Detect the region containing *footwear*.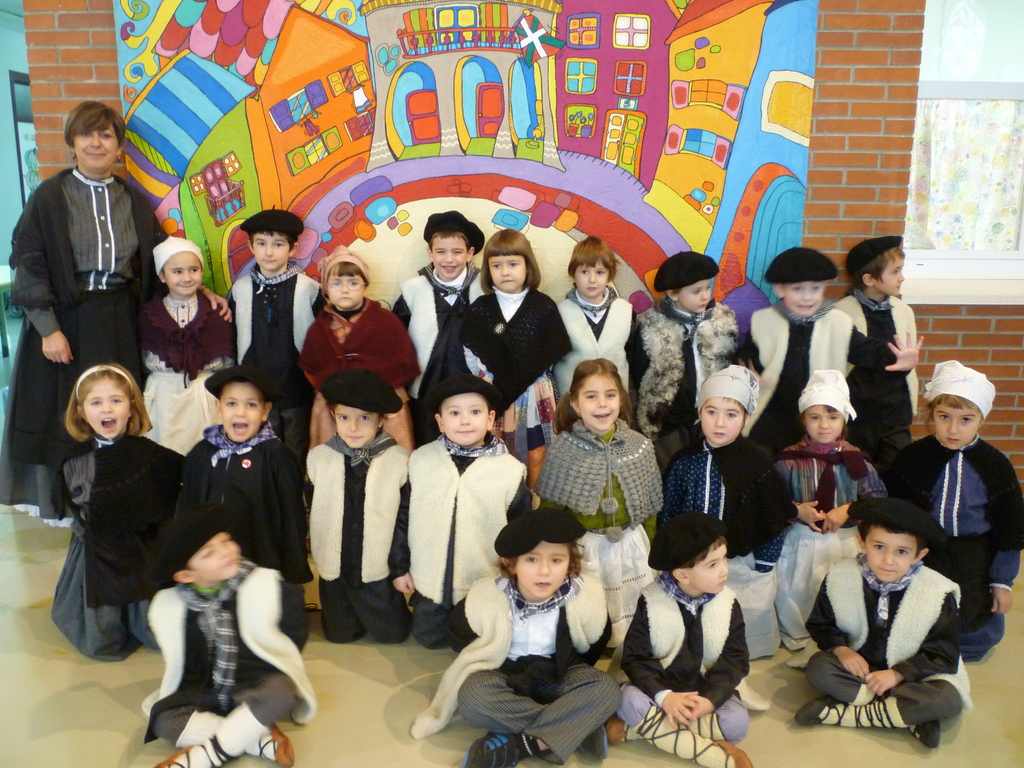
rect(244, 716, 296, 767).
